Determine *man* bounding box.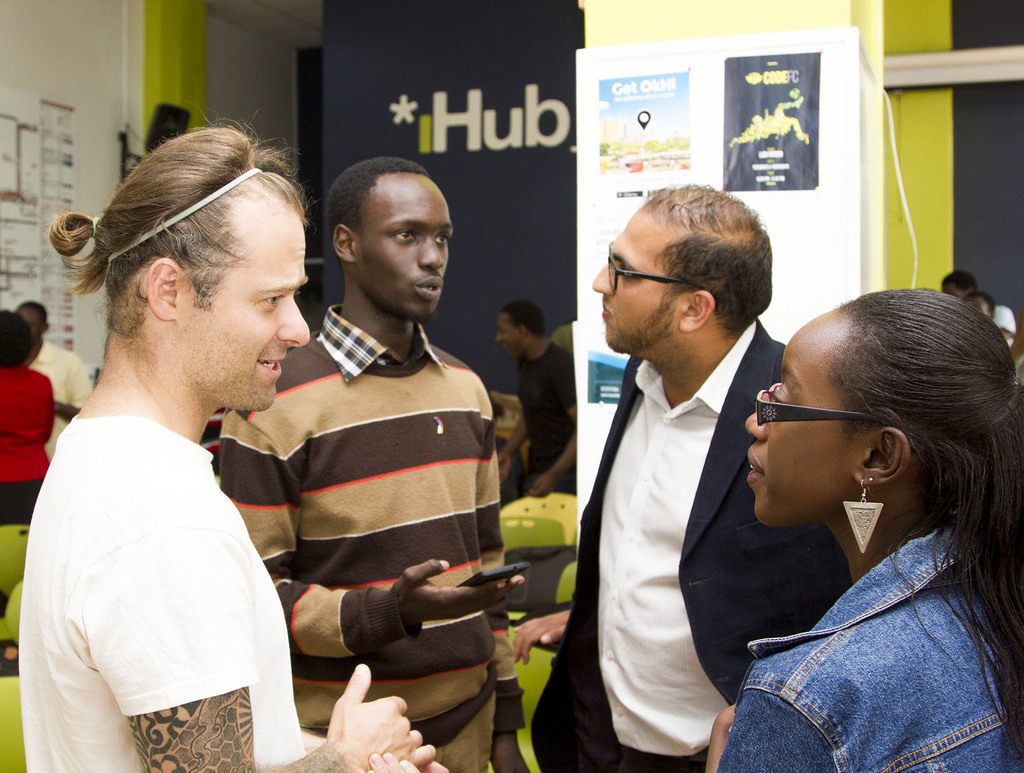
Determined: [497, 298, 579, 499].
